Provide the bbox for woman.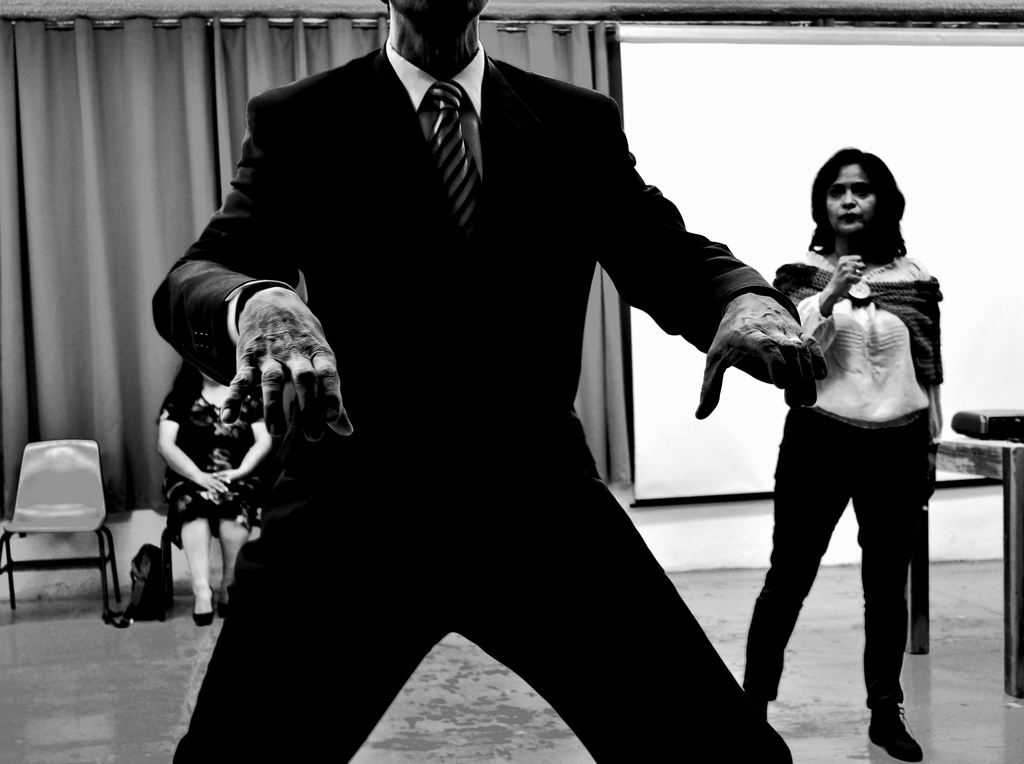
(157,363,269,629).
